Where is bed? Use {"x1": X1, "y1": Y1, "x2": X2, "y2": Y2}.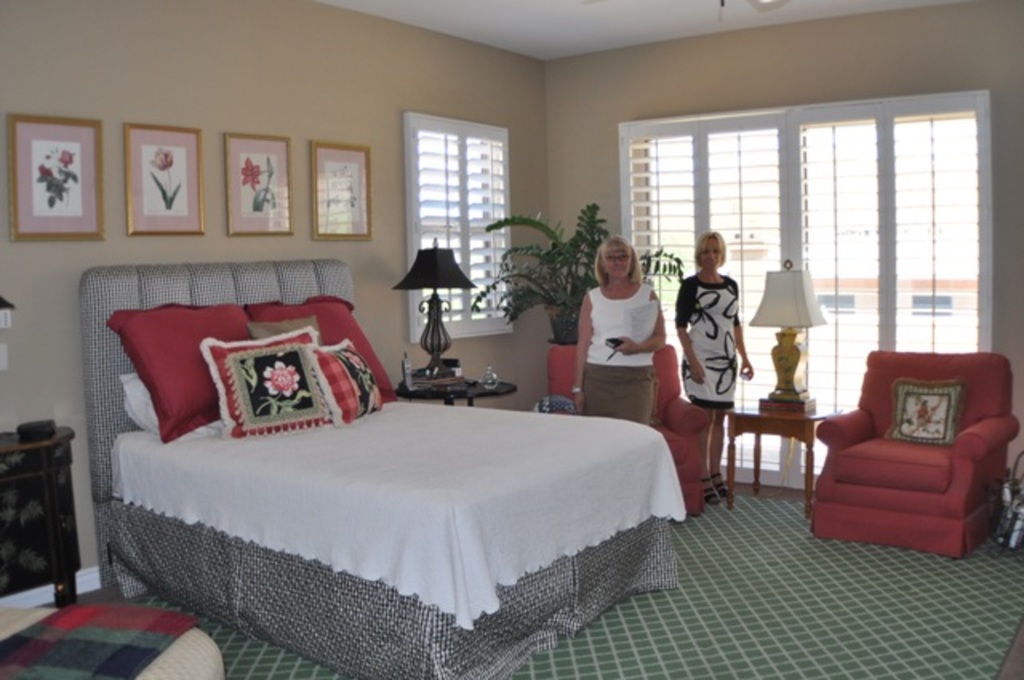
{"x1": 82, "y1": 258, "x2": 688, "y2": 678}.
